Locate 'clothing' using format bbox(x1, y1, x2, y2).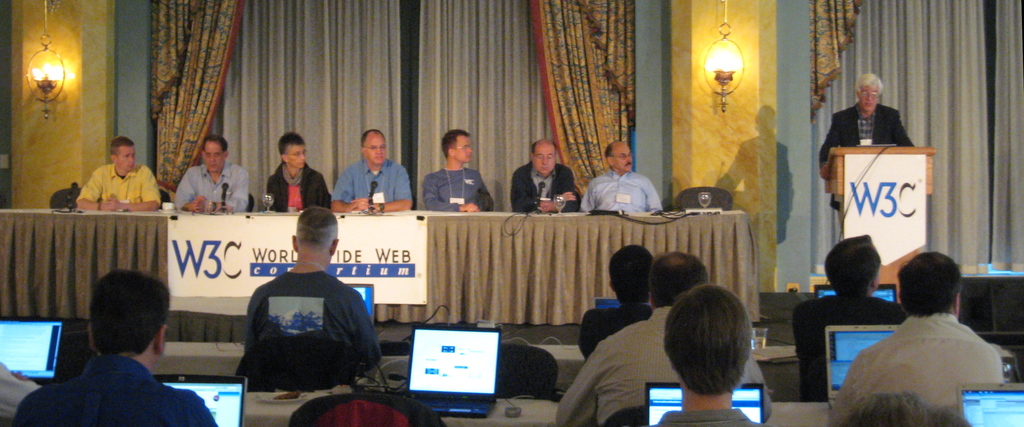
bbox(835, 278, 1006, 412).
